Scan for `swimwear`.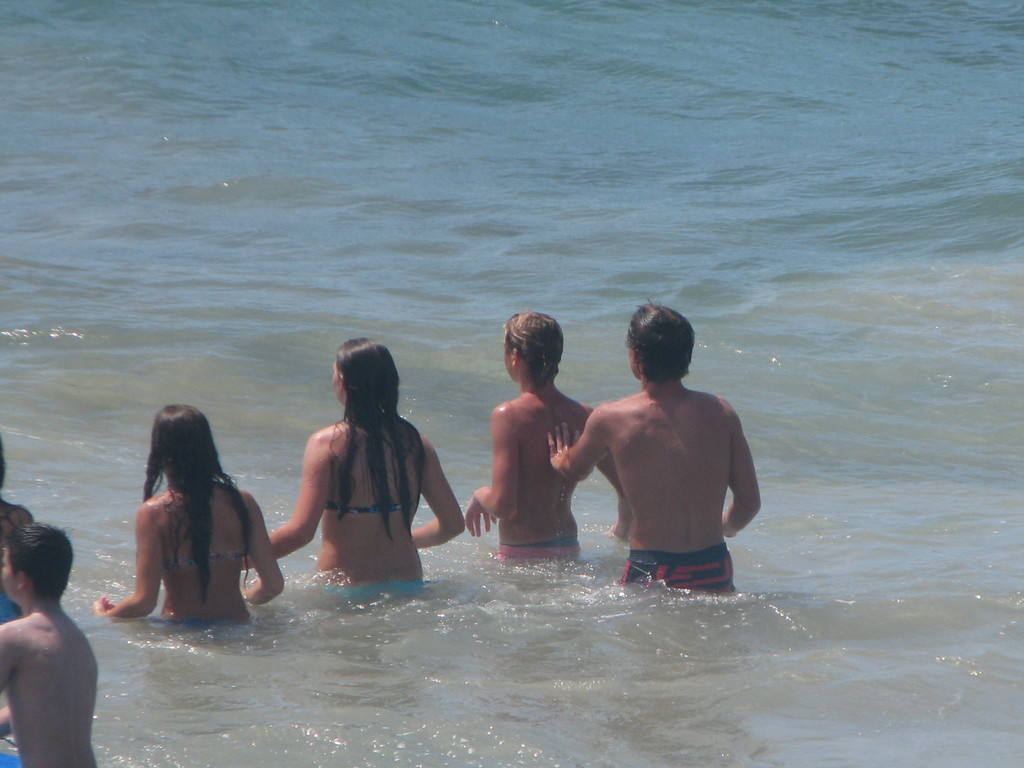
Scan result: (157,498,250,584).
